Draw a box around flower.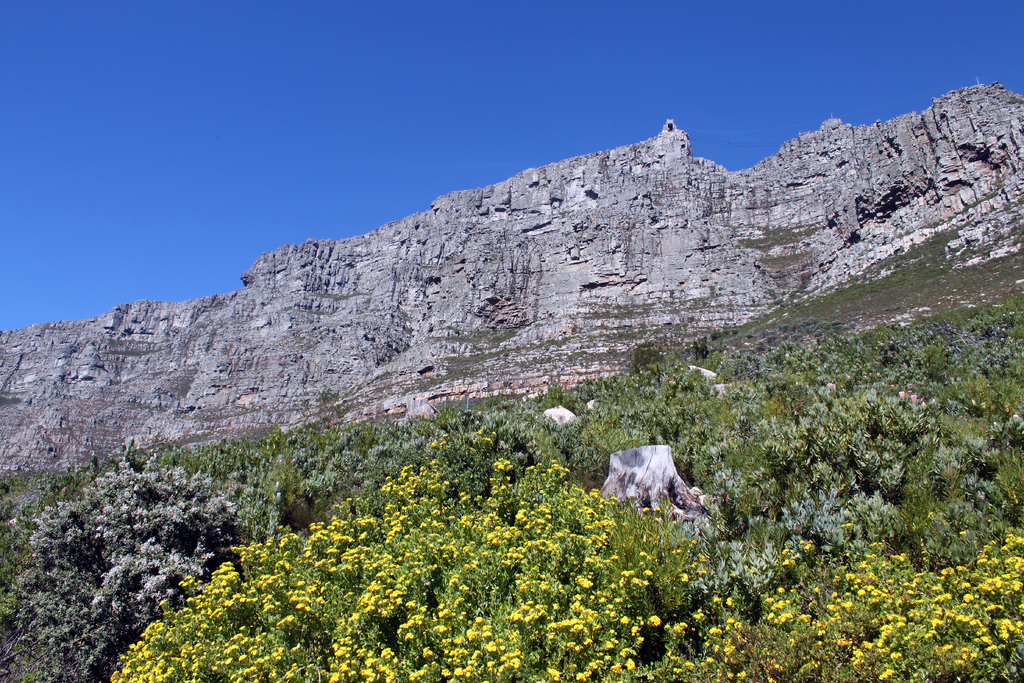
<region>570, 671, 590, 680</region>.
